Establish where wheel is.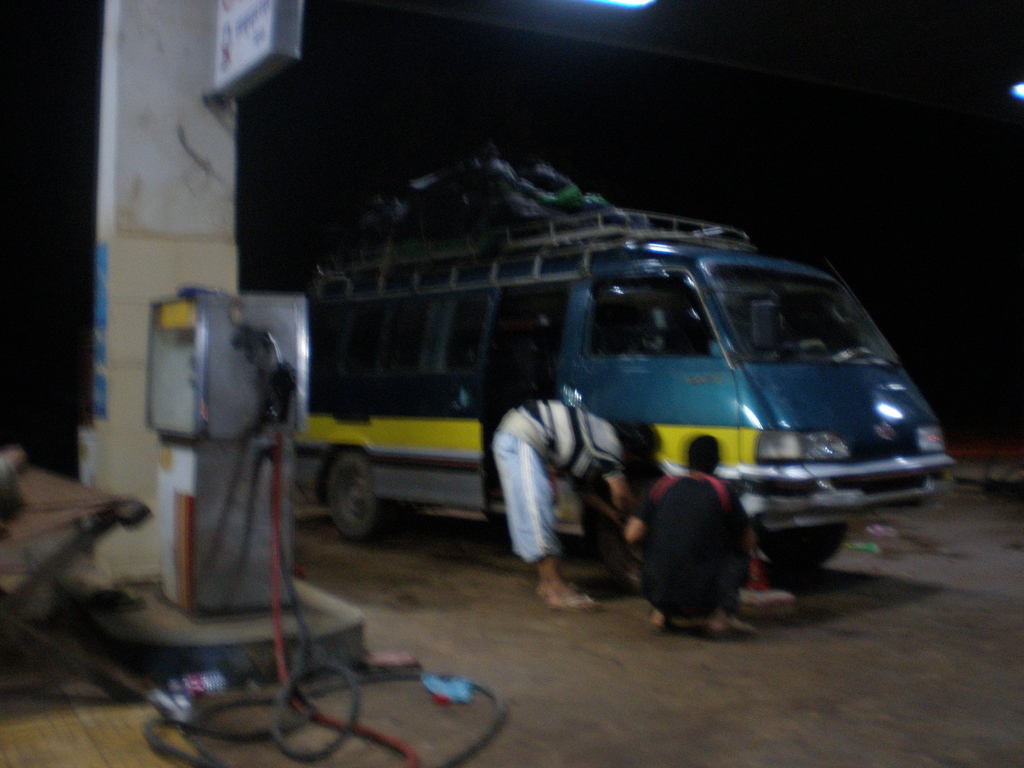
Established at bbox=(762, 340, 829, 364).
